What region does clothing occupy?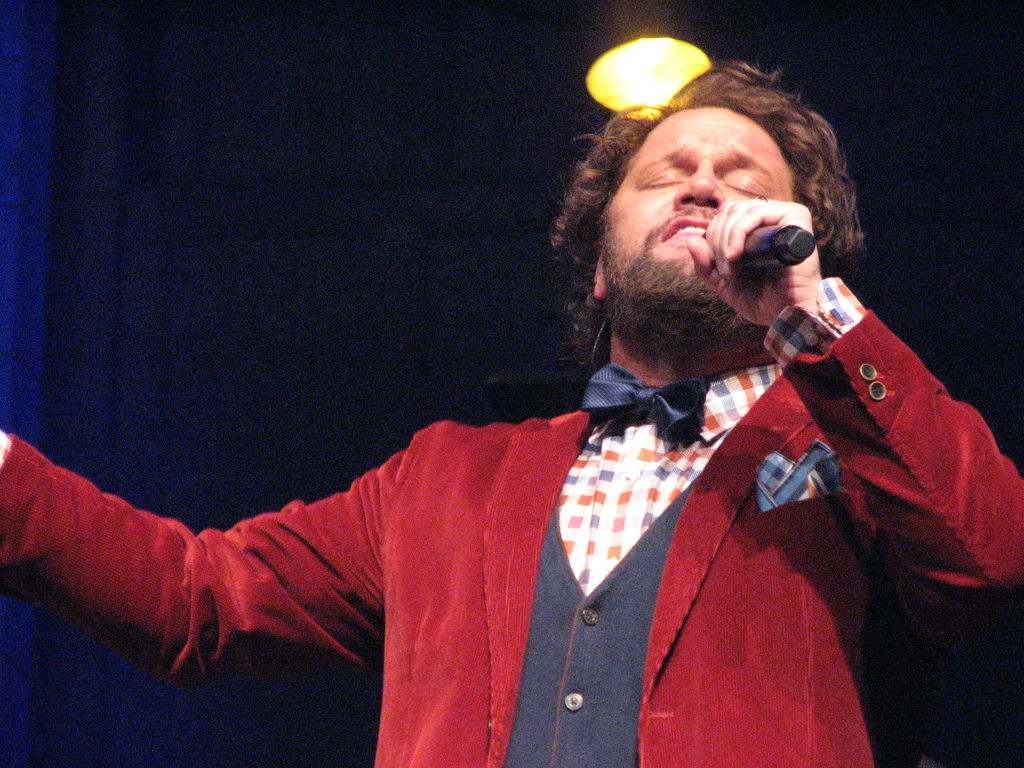
box(70, 340, 907, 749).
